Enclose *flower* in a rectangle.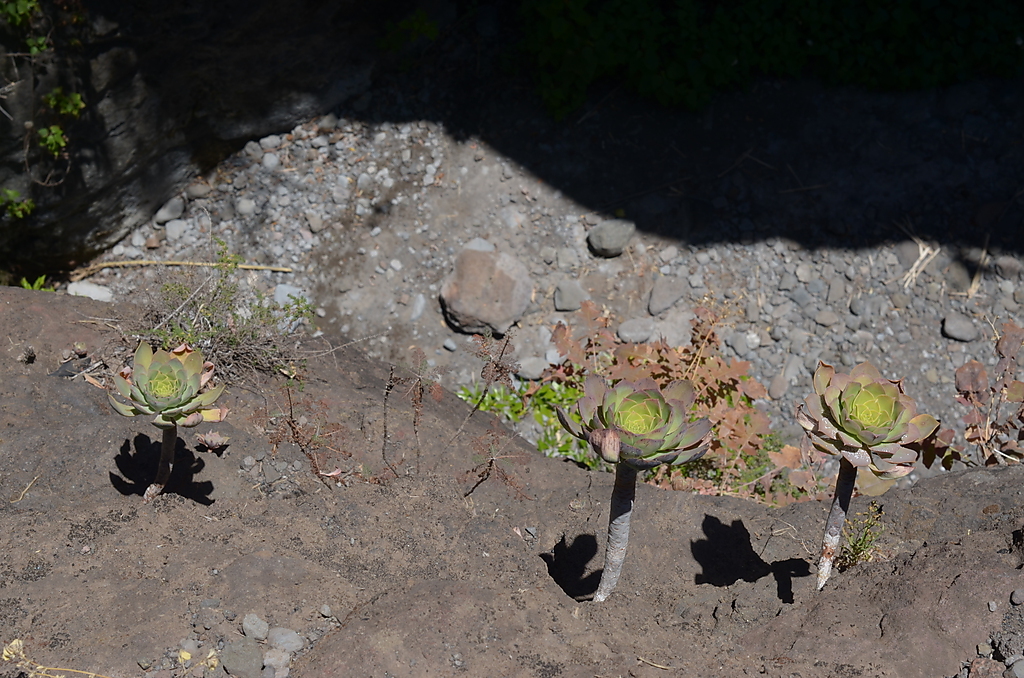
(559,381,715,471).
